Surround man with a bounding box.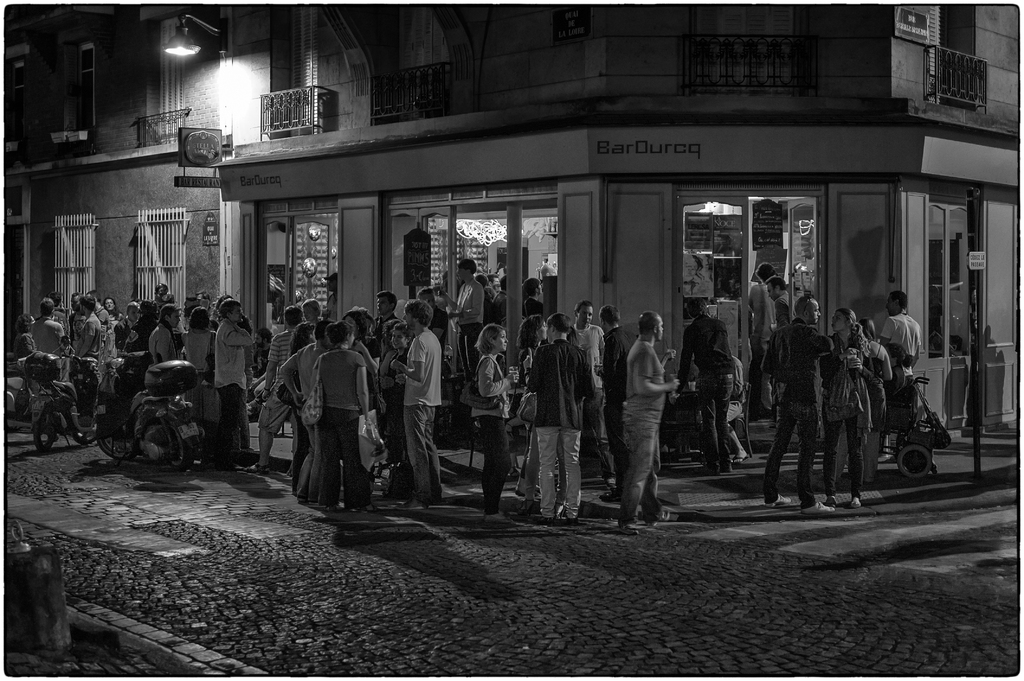
439, 254, 489, 359.
